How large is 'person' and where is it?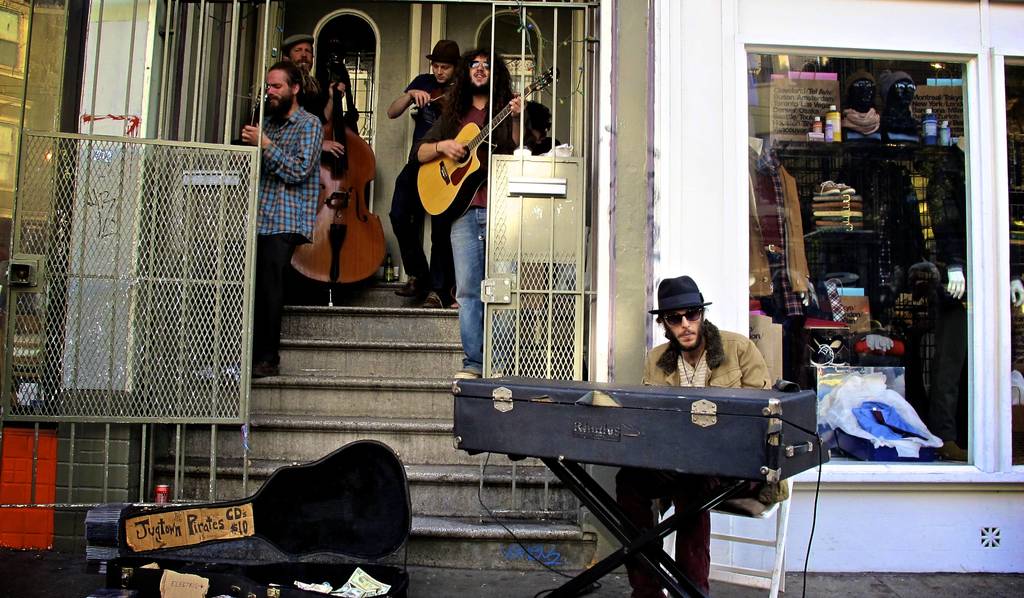
Bounding box: [x1=388, y1=35, x2=461, y2=308].
